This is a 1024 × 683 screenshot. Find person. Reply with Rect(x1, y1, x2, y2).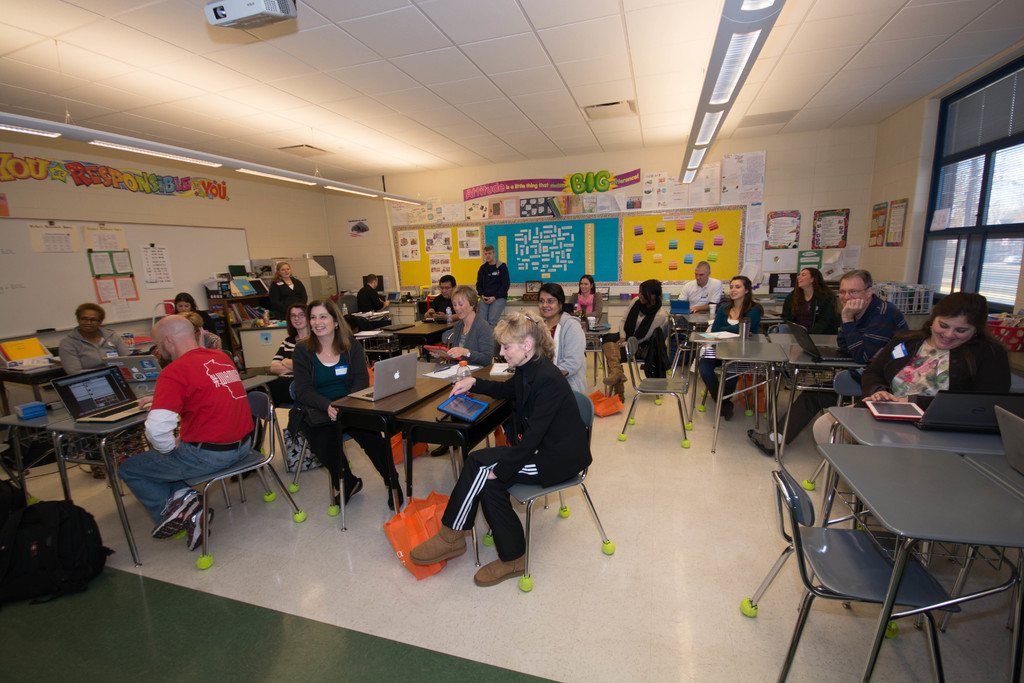
Rect(597, 276, 678, 393).
